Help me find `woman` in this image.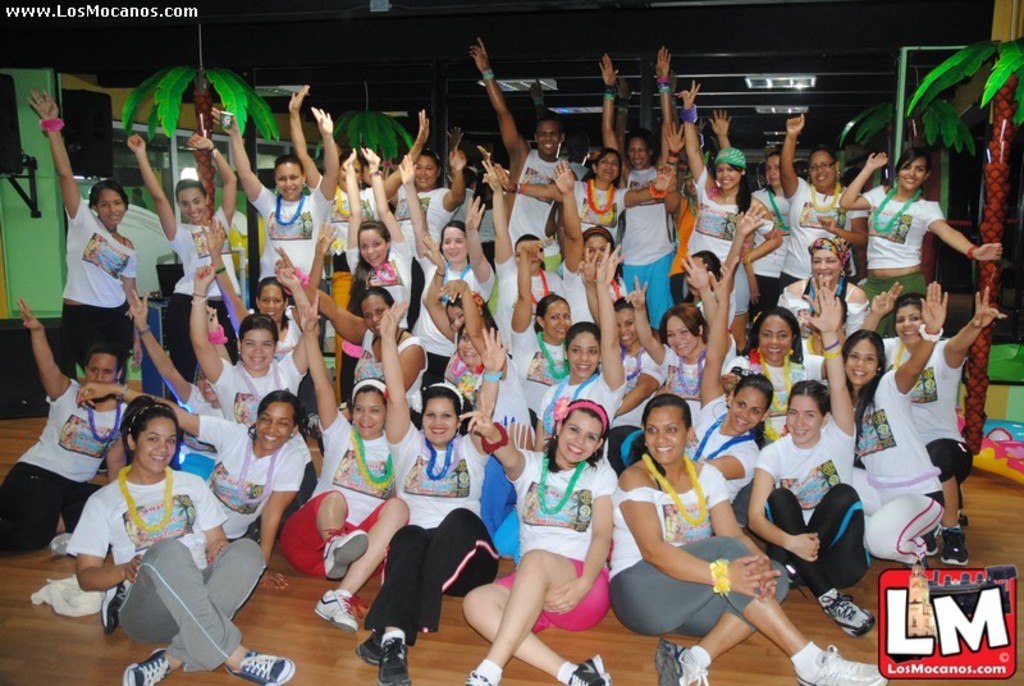
Found it: locate(302, 212, 443, 426).
